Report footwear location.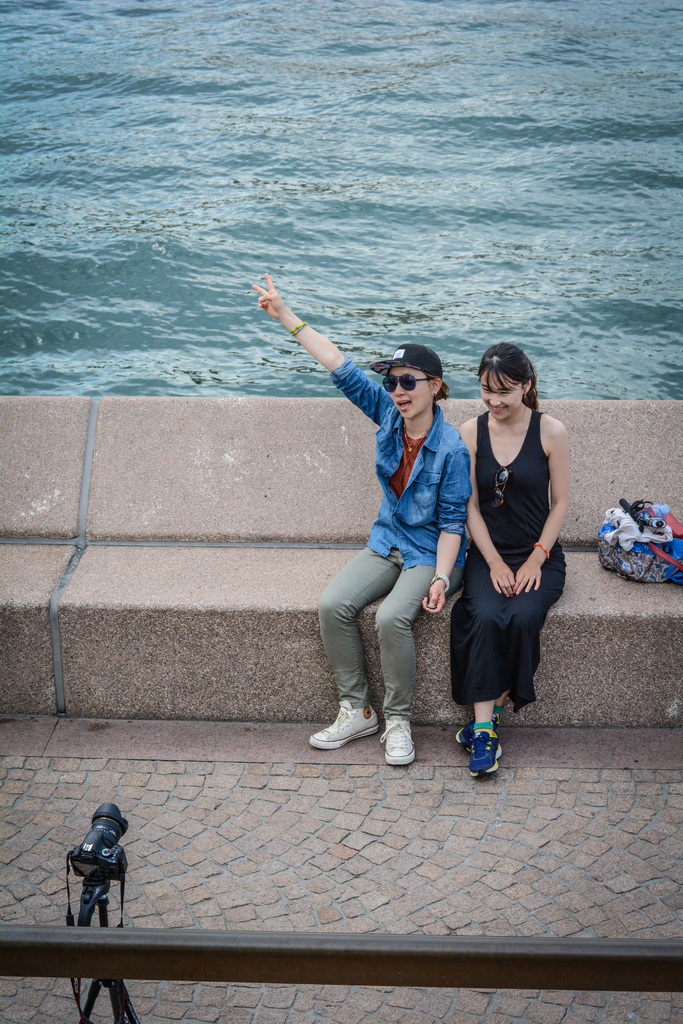
Report: detection(455, 710, 506, 746).
